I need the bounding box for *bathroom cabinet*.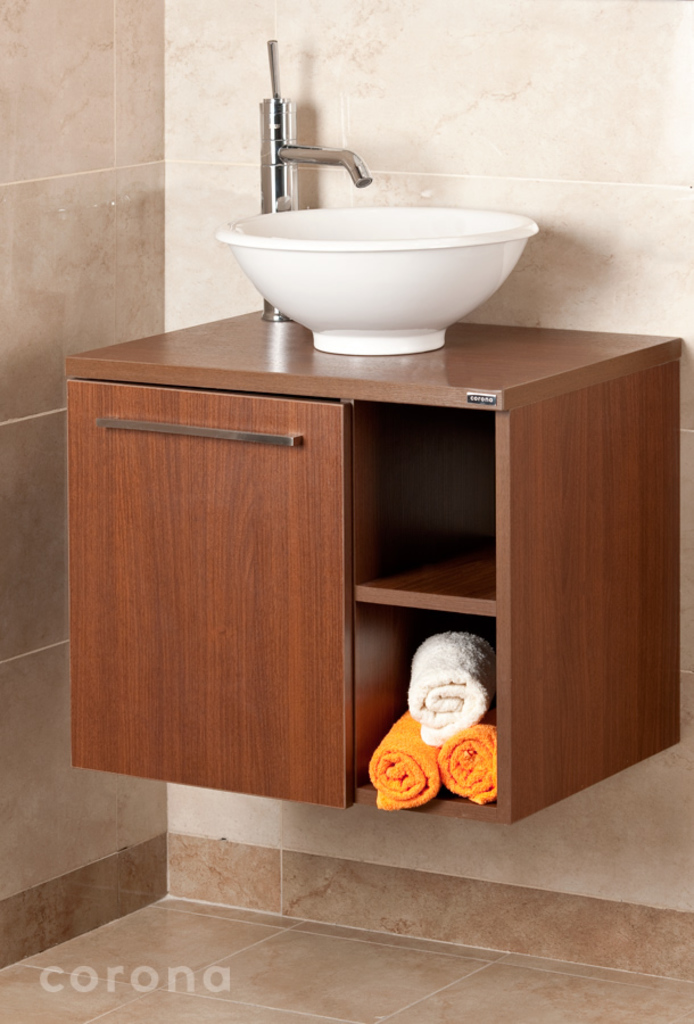
Here it is: bbox=(61, 292, 693, 827).
